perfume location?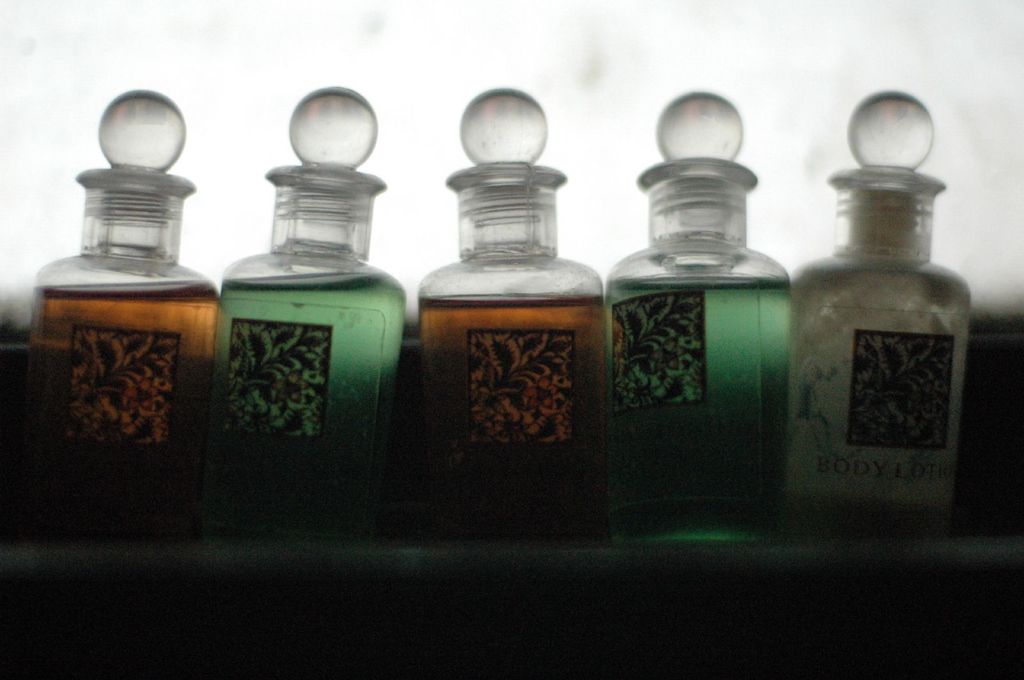
786,83,968,539
